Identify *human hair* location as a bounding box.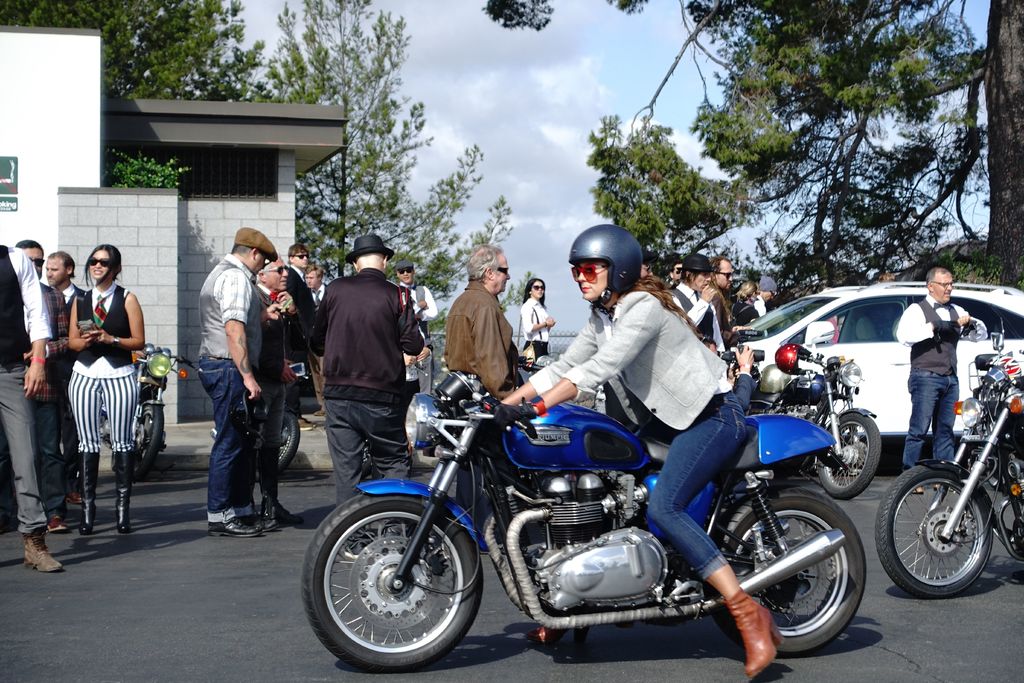
bbox(625, 261, 678, 306).
